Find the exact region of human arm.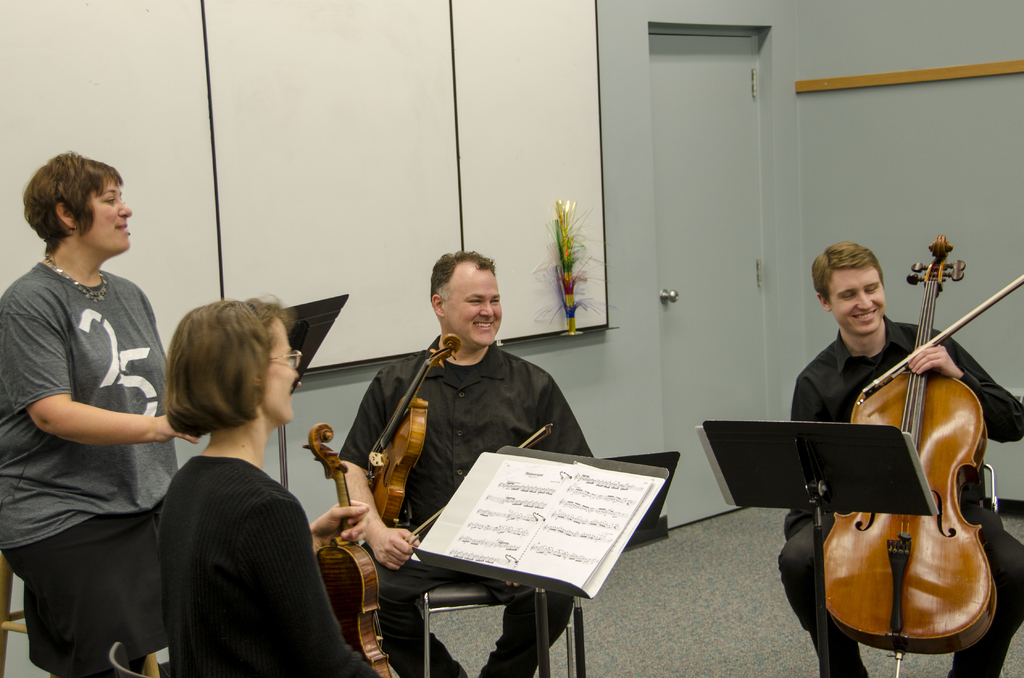
Exact region: bbox=[906, 328, 1020, 442].
